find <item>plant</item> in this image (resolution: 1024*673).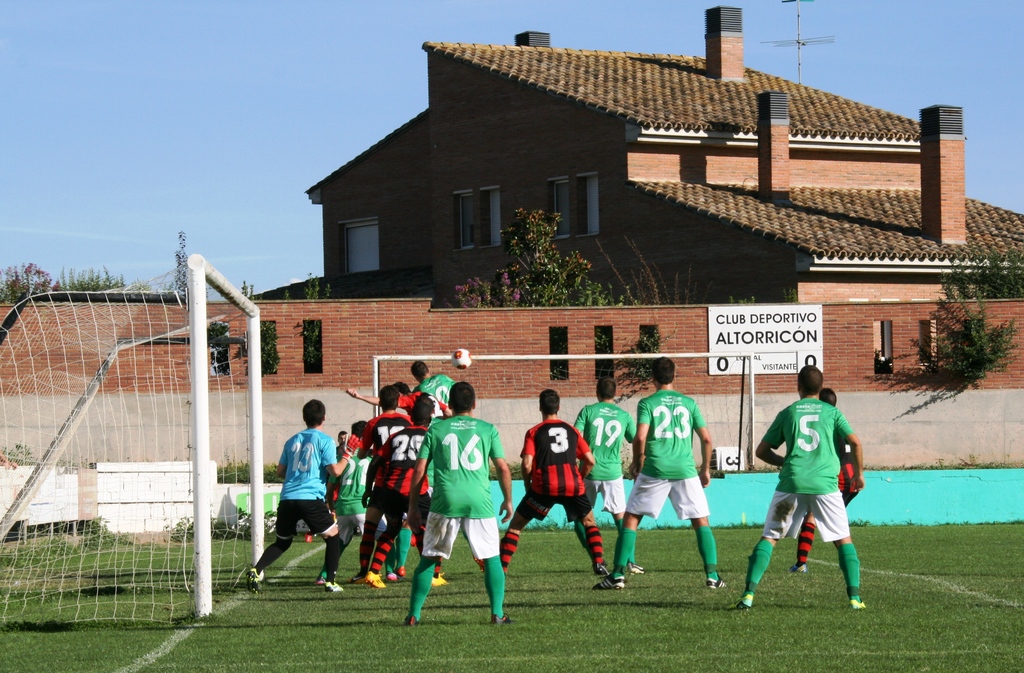
[66,259,161,298].
